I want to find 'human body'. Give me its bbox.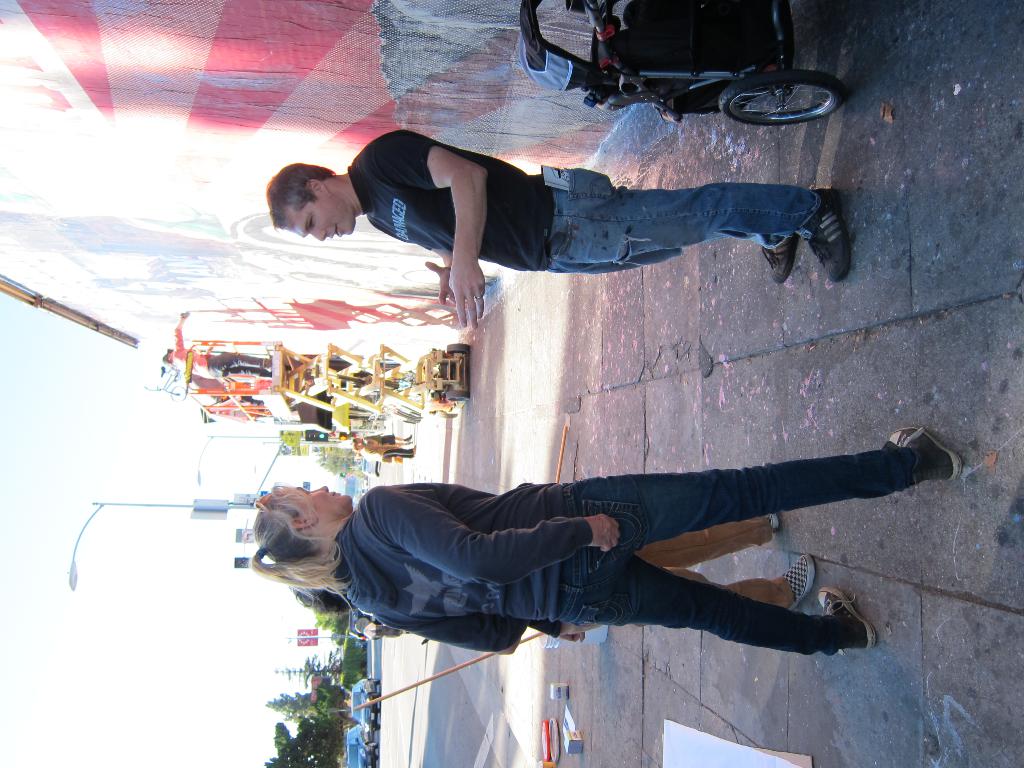
box=[266, 129, 858, 316].
